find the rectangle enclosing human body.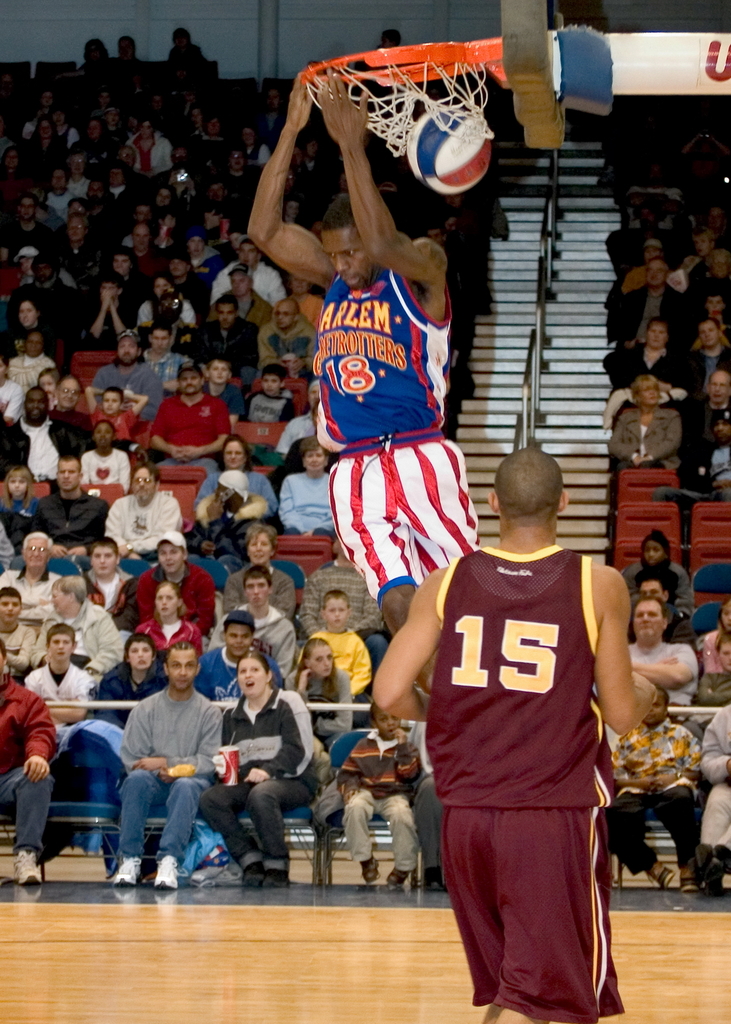
(x1=0, y1=666, x2=44, y2=868).
